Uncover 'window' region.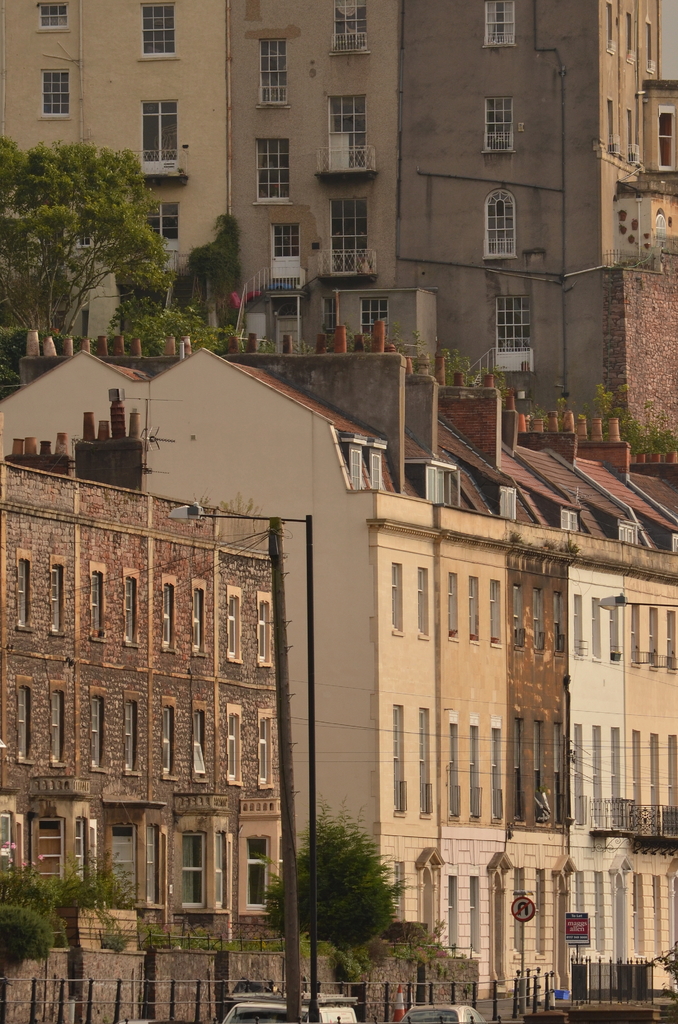
Uncovered: x1=426, y1=467, x2=447, y2=502.
